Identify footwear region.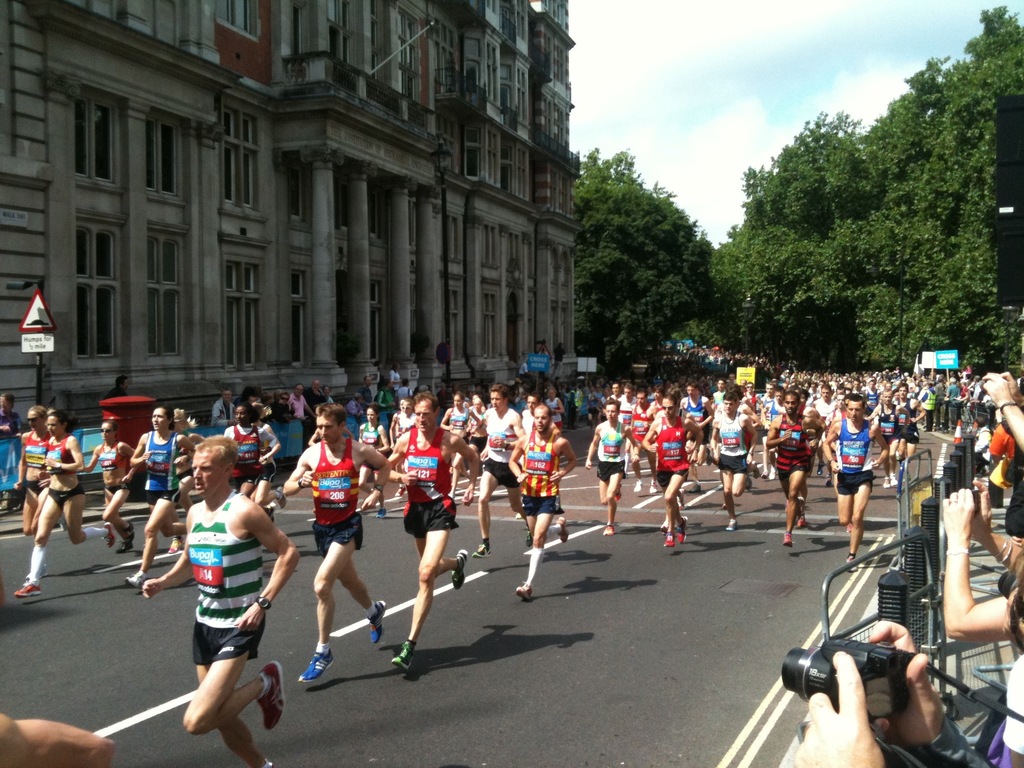
Region: bbox(602, 525, 614, 536).
